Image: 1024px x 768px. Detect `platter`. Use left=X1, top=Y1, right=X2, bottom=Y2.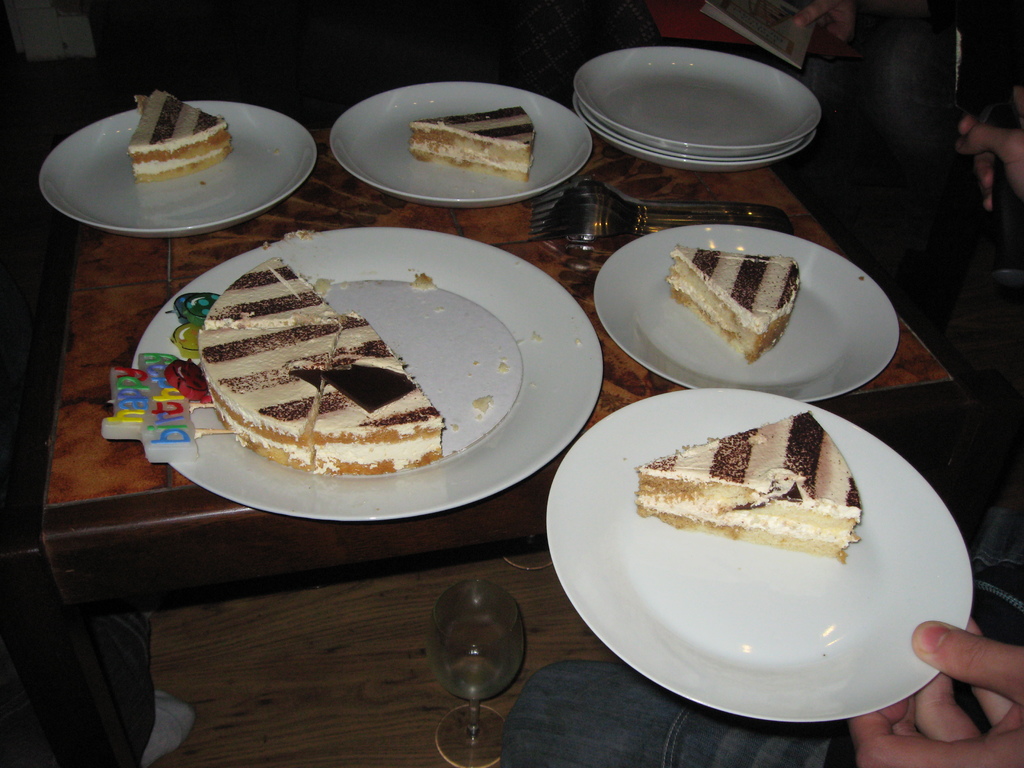
left=328, top=80, right=577, bottom=204.
